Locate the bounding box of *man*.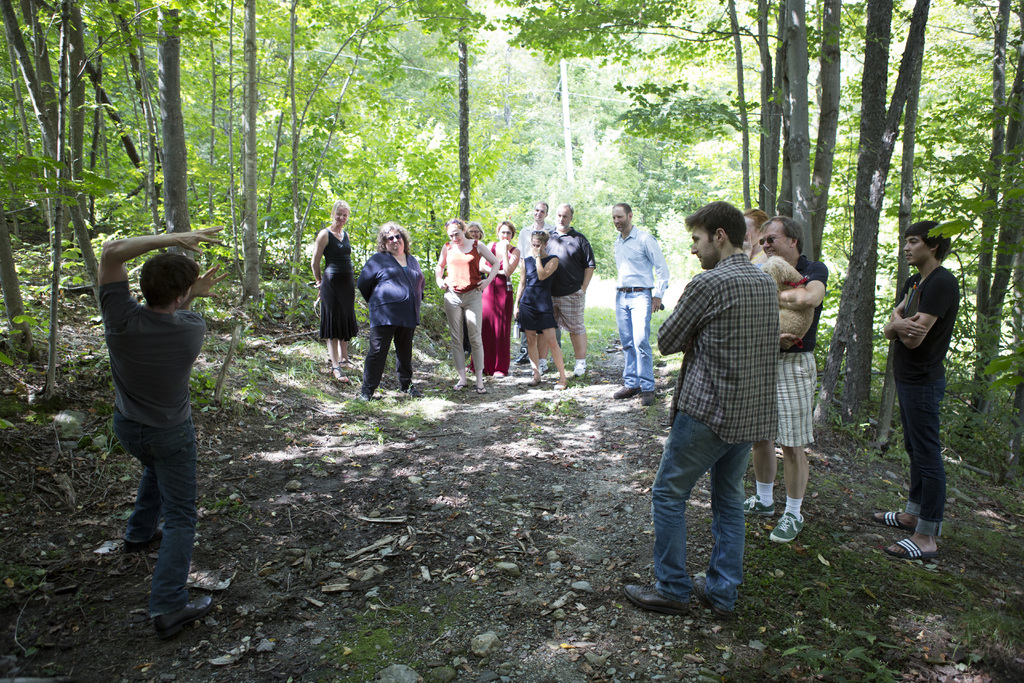
Bounding box: bbox=(518, 198, 552, 366).
